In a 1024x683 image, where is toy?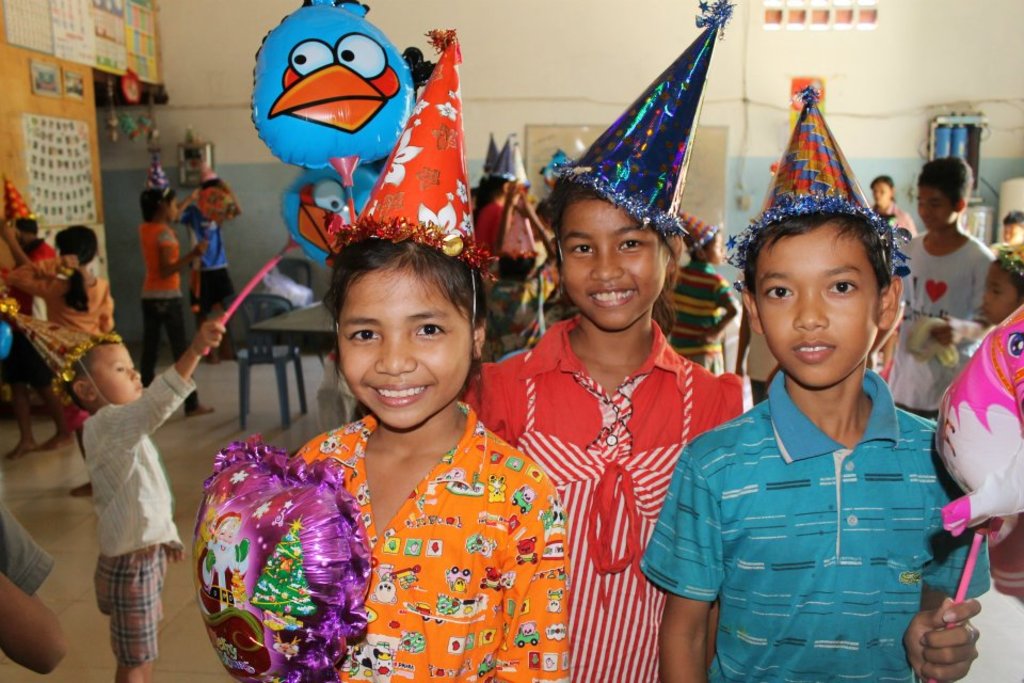
{"x1": 178, "y1": 461, "x2": 378, "y2": 682}.
